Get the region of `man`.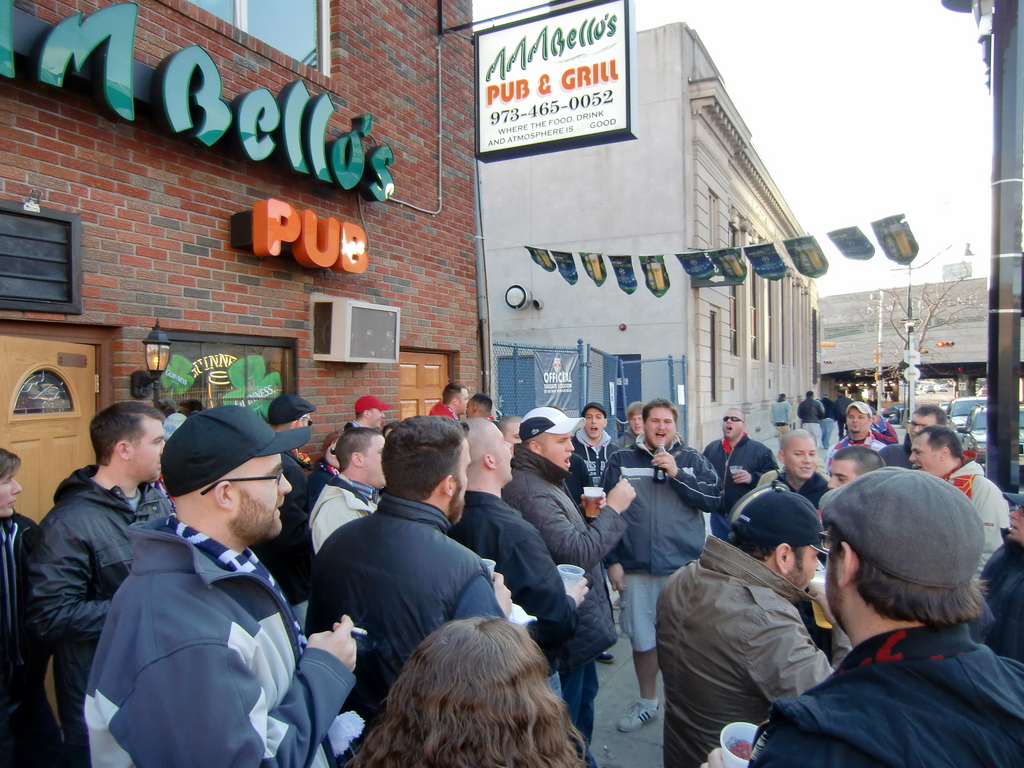
[x1=906, y1=419, x2=1009, y2=589].
